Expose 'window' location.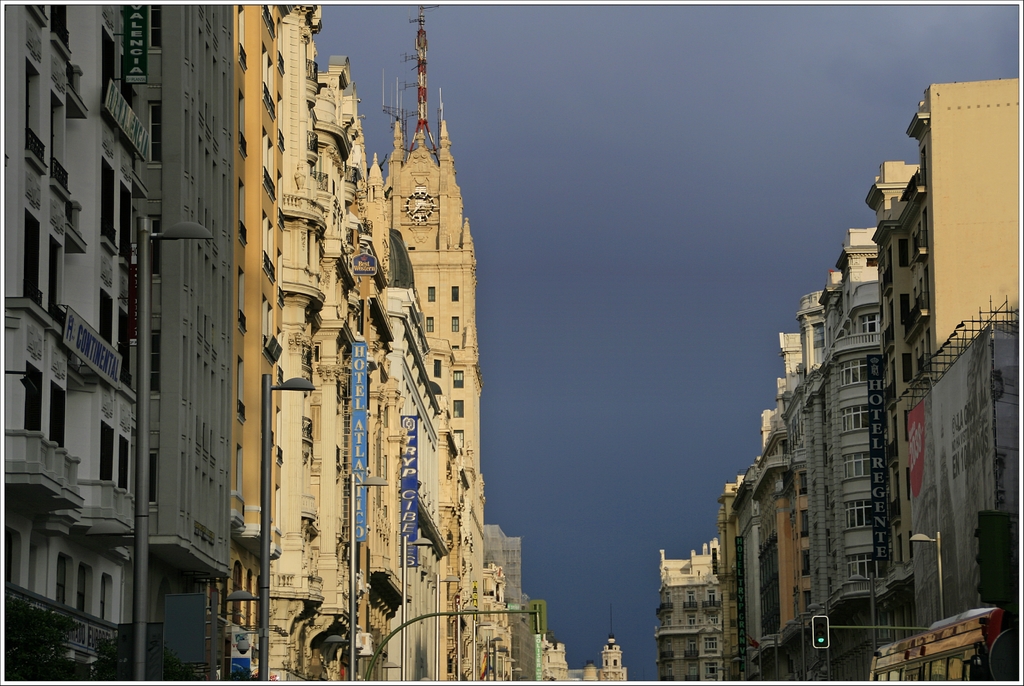
Exposed at pyautogui.locateOnScreen(150, 452, 160, 512).
